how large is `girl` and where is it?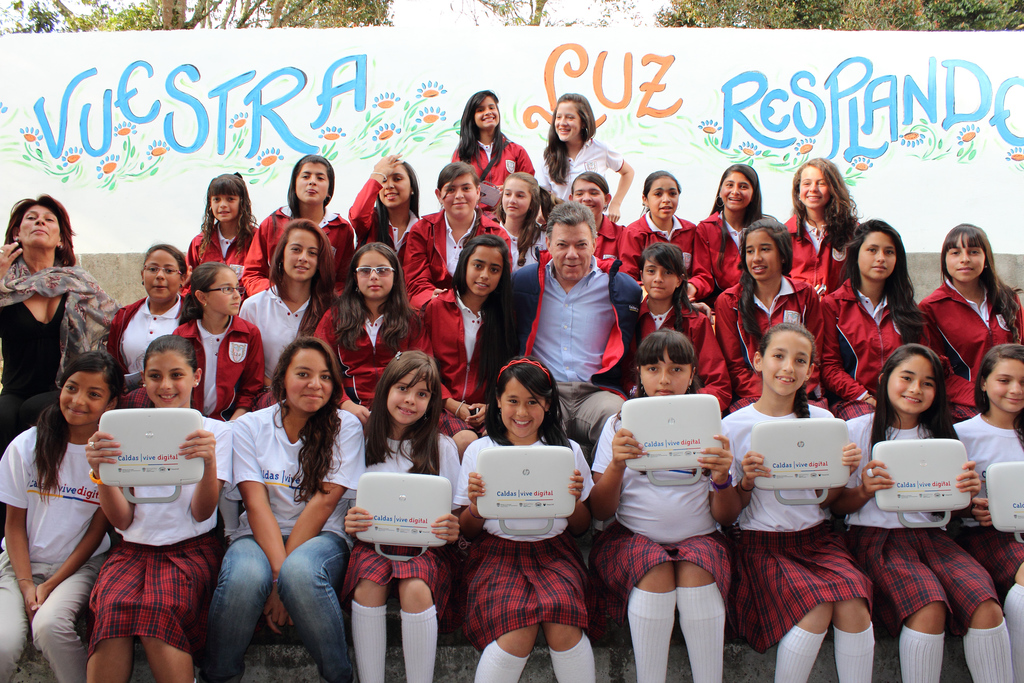
Bounding box: (x1=842, y1=341, x2=983, y2=682).
